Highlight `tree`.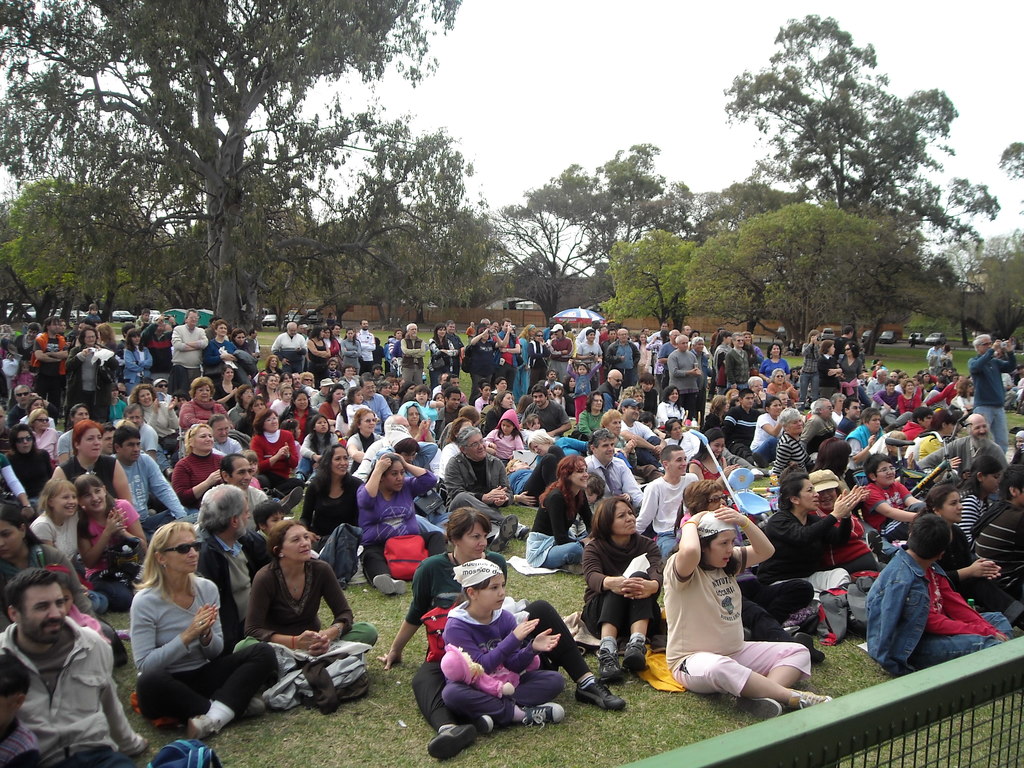
Highlighted region: Rect(677, 12, 1001, 323).
